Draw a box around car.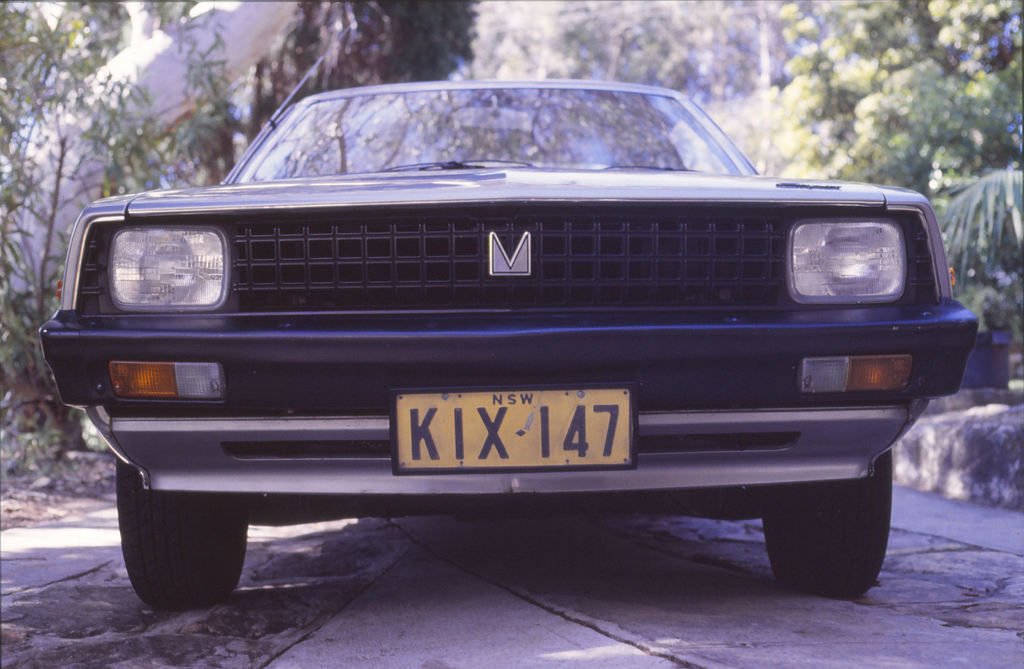
[x1=33, y1=79, x2=976, y2=591].
